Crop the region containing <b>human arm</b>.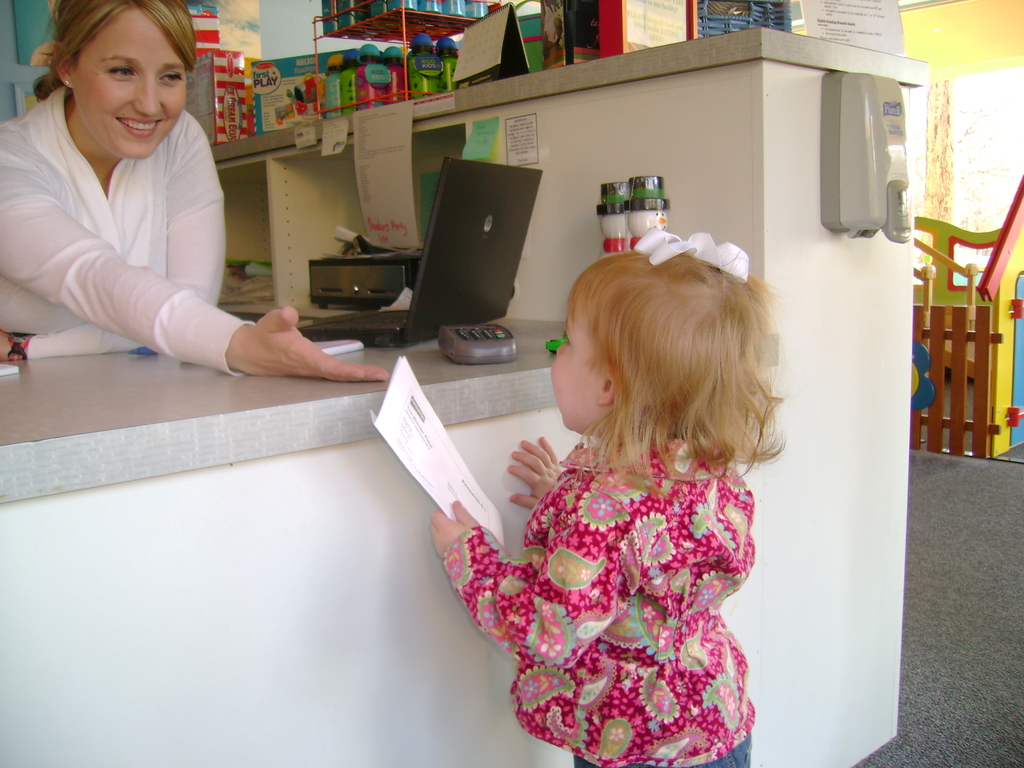
Crop region: 431,467,656,669.
